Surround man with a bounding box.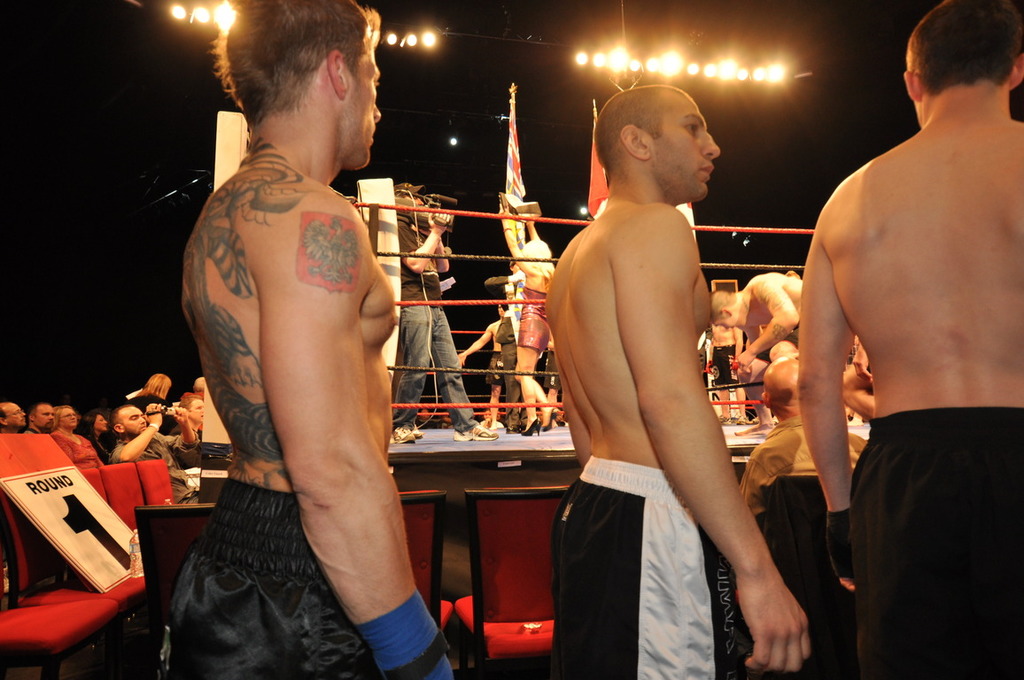
703 272 807 437.
